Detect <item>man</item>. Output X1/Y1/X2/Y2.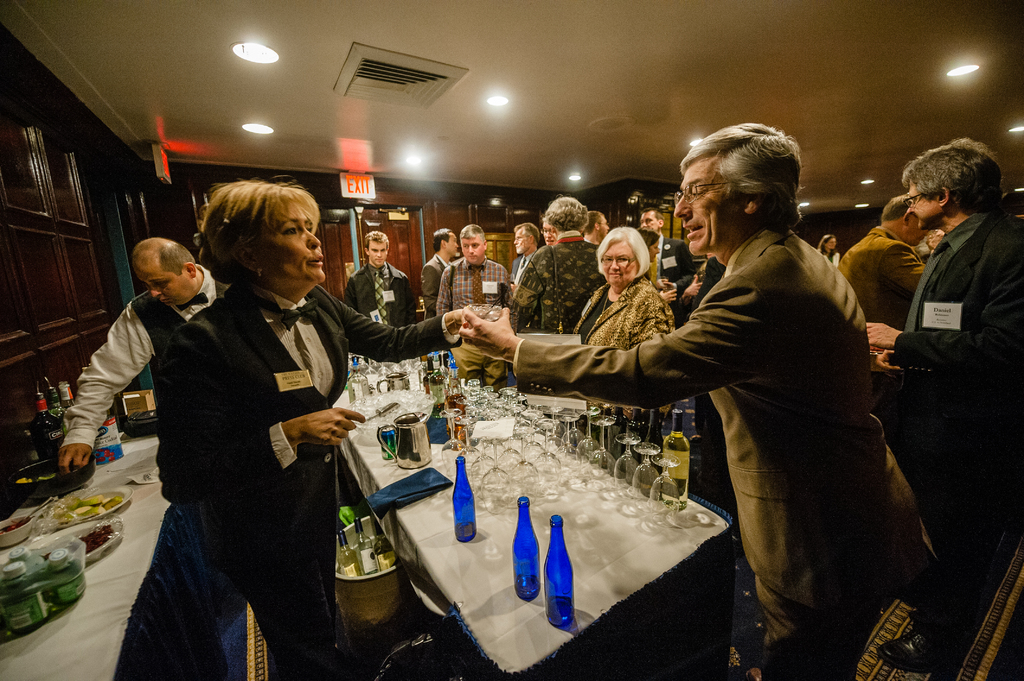
831/191/935/472.
